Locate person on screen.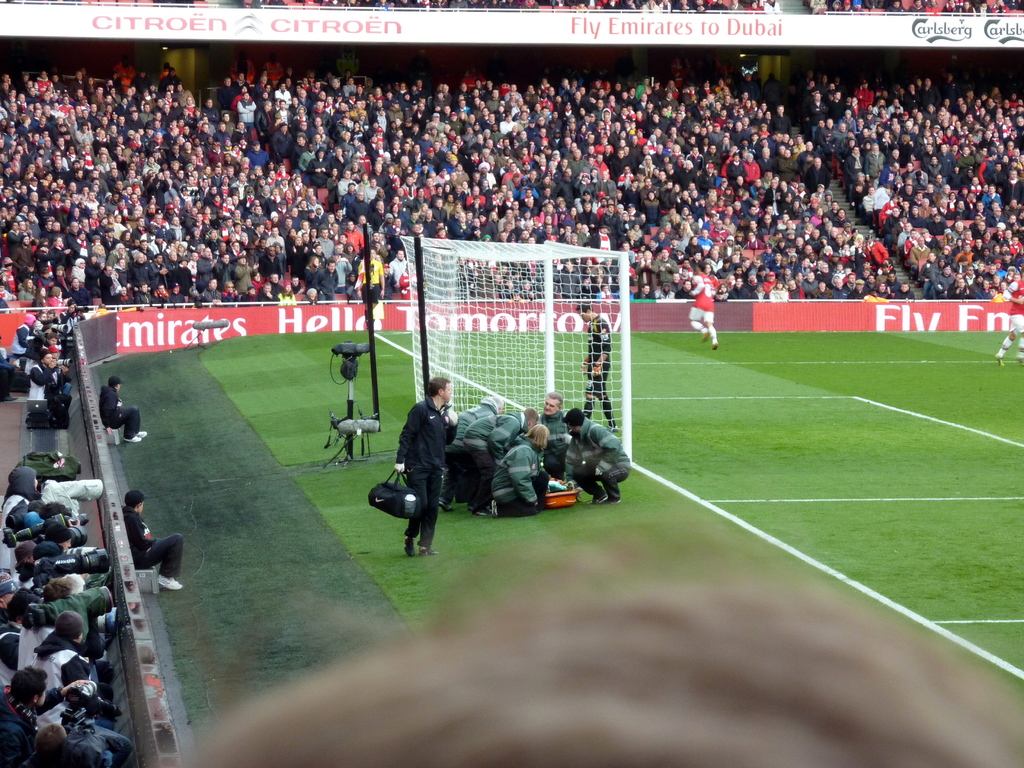
On screen at detection(572, 299, 620, 435).
